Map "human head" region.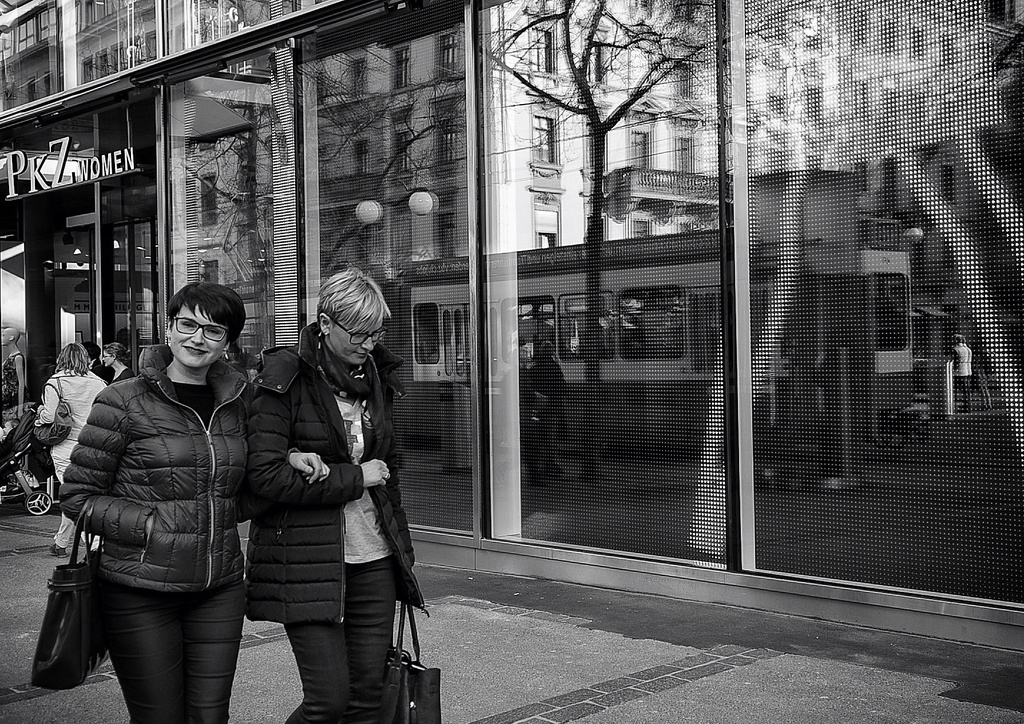
Mapped to 83,341,100,362.
